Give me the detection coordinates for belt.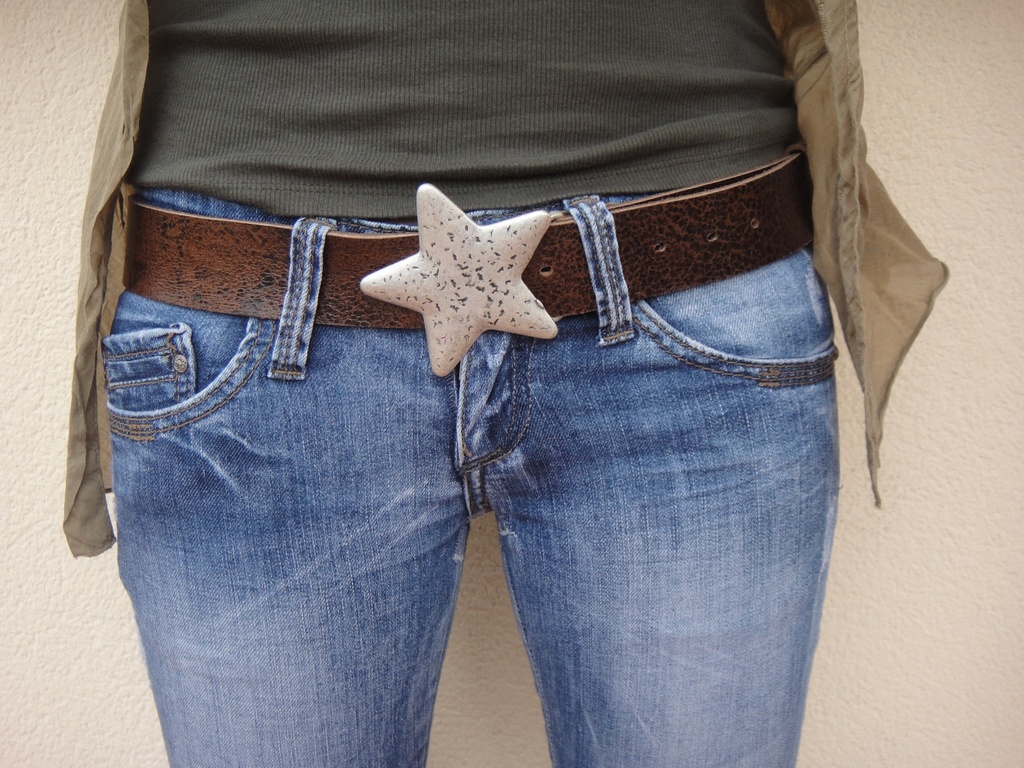
bbox(118, 146, 801, 375).
